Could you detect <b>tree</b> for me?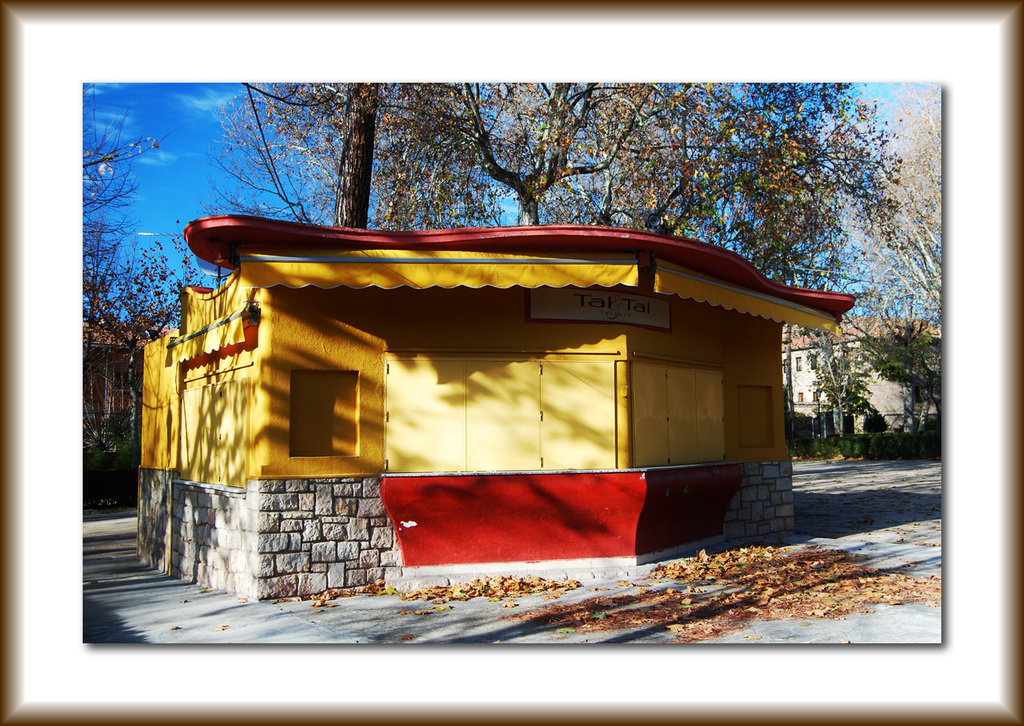
Detection result: (833,78,946,444).
